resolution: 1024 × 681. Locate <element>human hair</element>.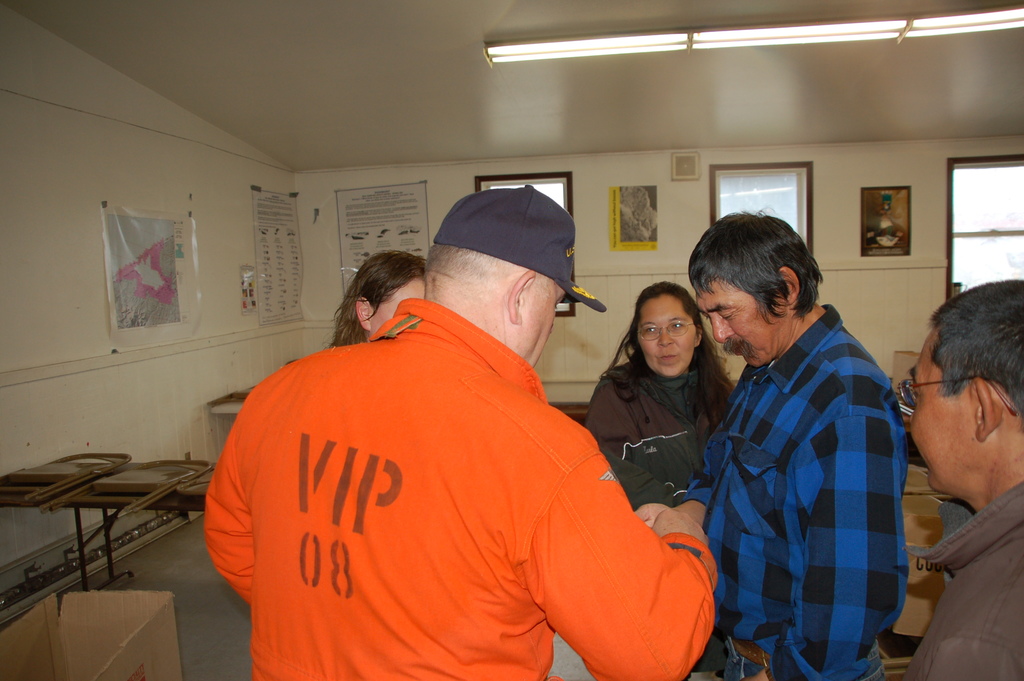
region(320, 250, 428, 350).
